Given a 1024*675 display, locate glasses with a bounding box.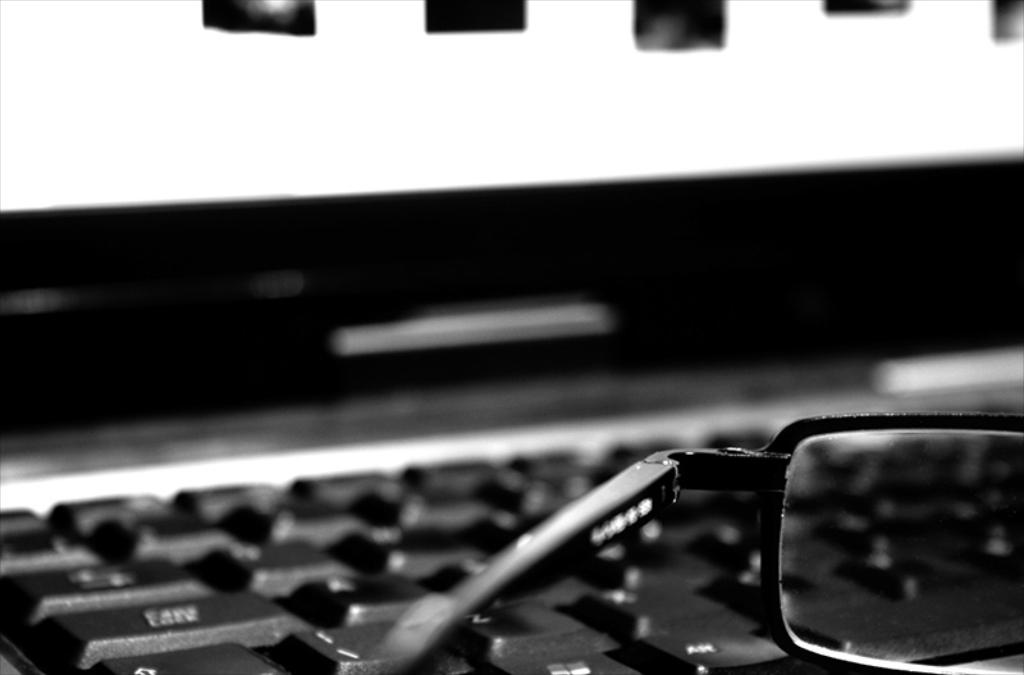
Located: [x1=444, y1=414, x2=1023, y2=674].
